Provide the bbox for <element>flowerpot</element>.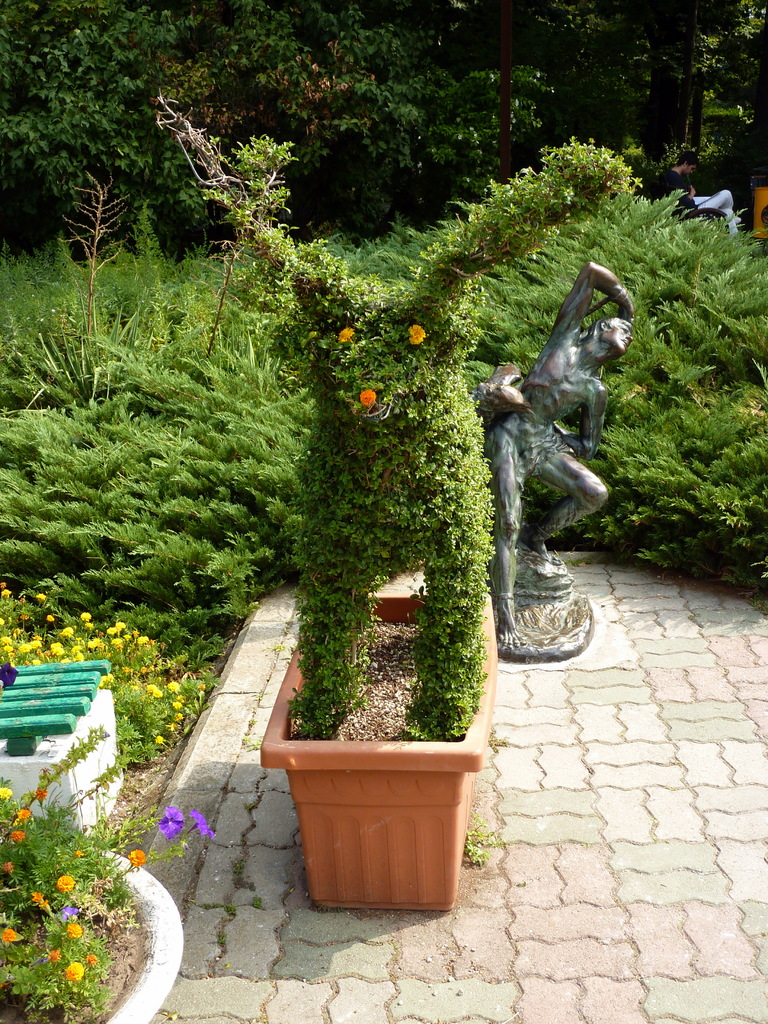
(left=0, top=846, right=183, bottom=1023).
